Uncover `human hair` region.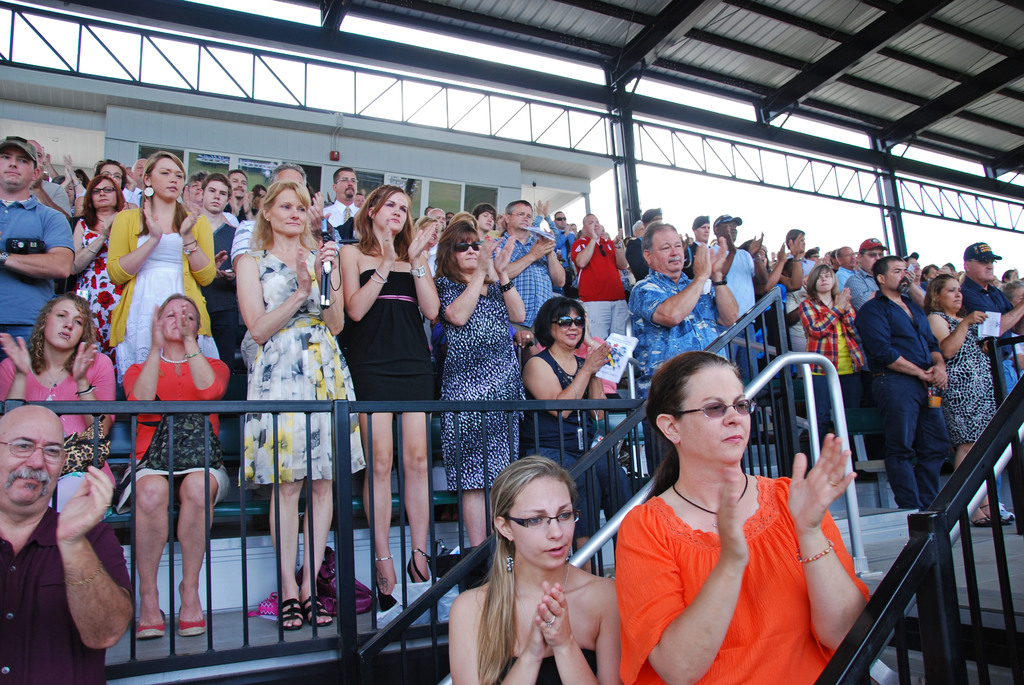
Uncovered: locate(870, 255, 904, 288).
